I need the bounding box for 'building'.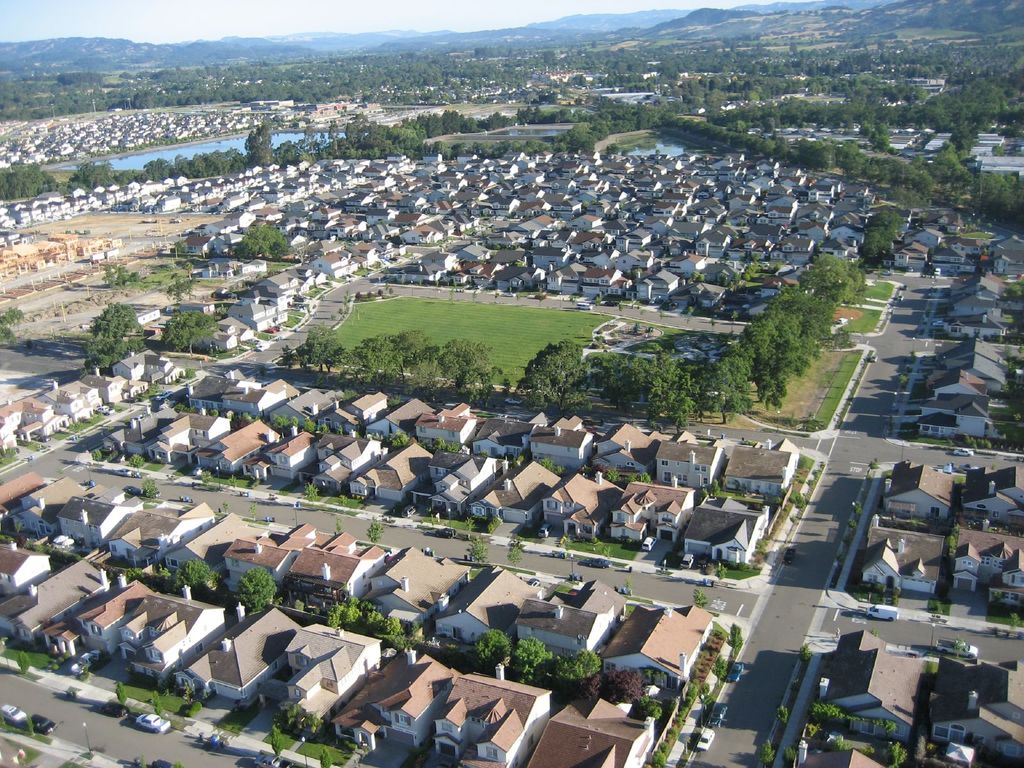
Here it is: (939, 333, 1016, 397).
